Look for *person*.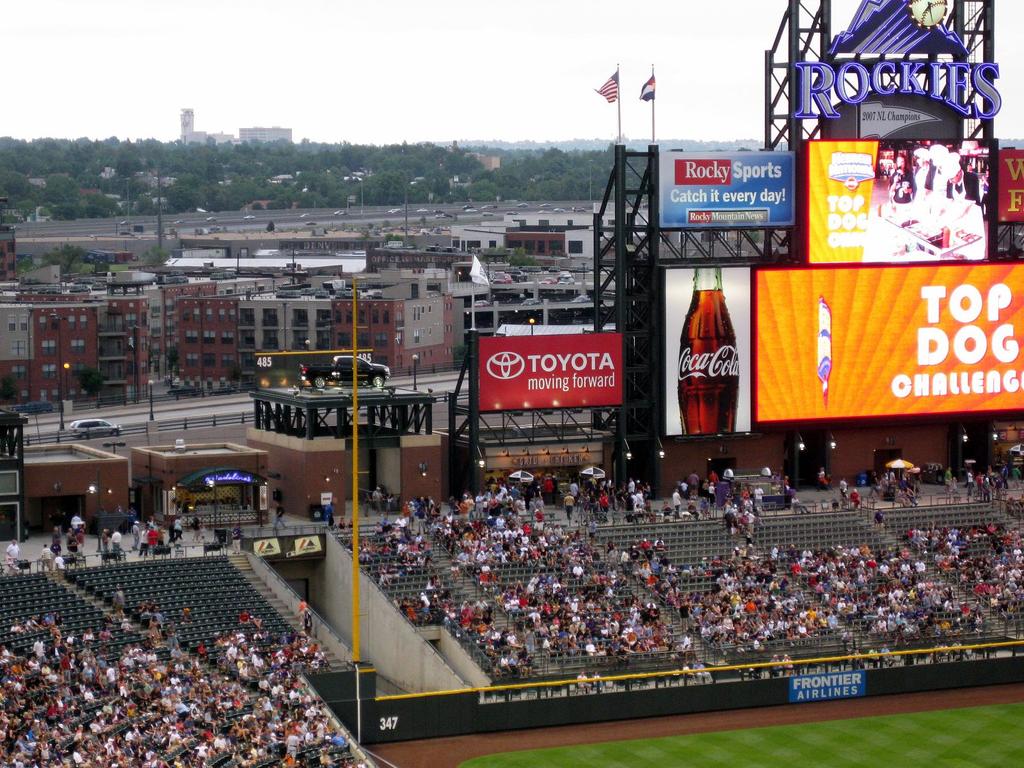
Found: [686,633,694,654].
